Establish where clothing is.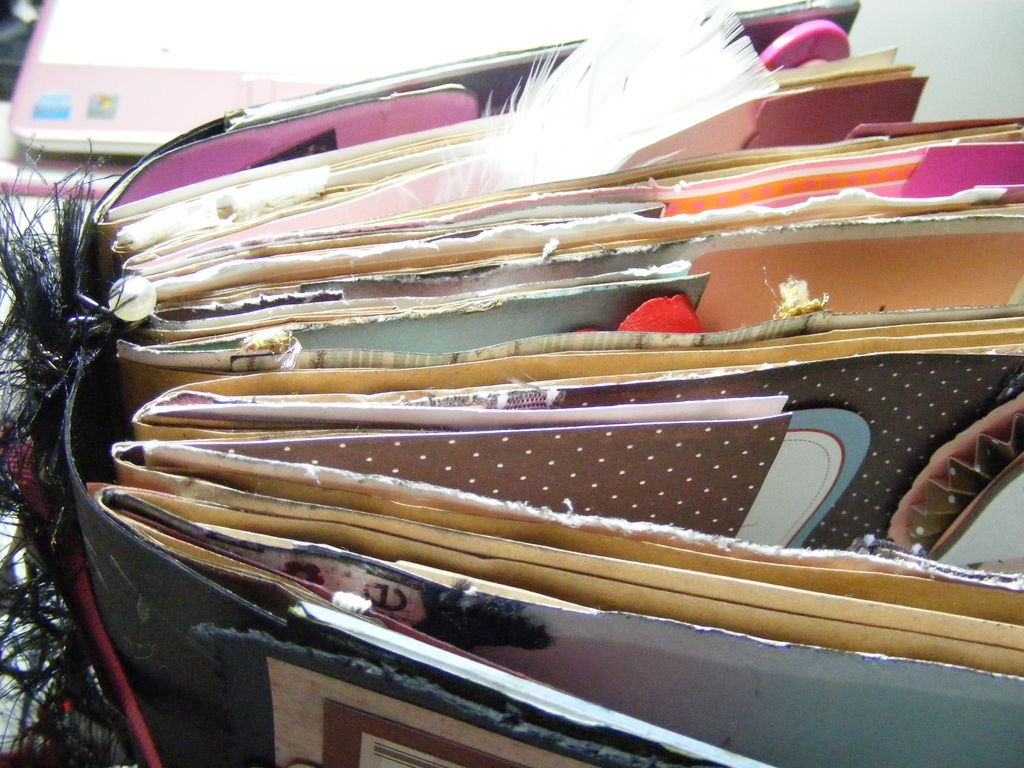
Established at <region>0, 401, 84, 536</region>.
